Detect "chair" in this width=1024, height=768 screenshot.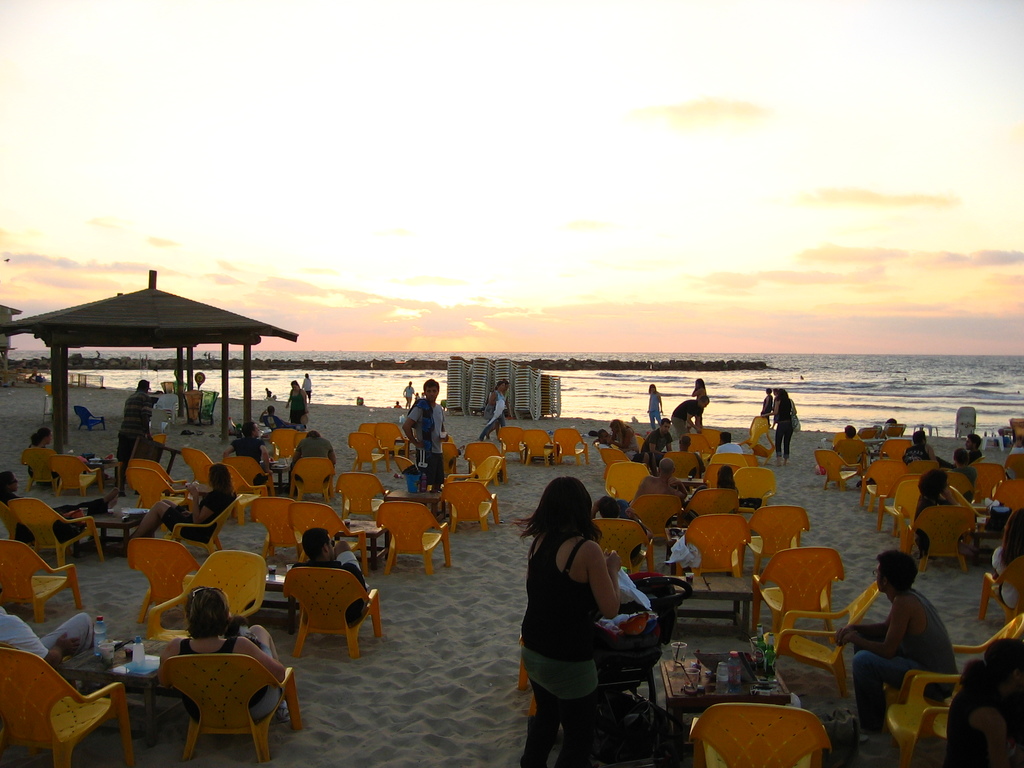
Detection: (996,477,1023,516).
